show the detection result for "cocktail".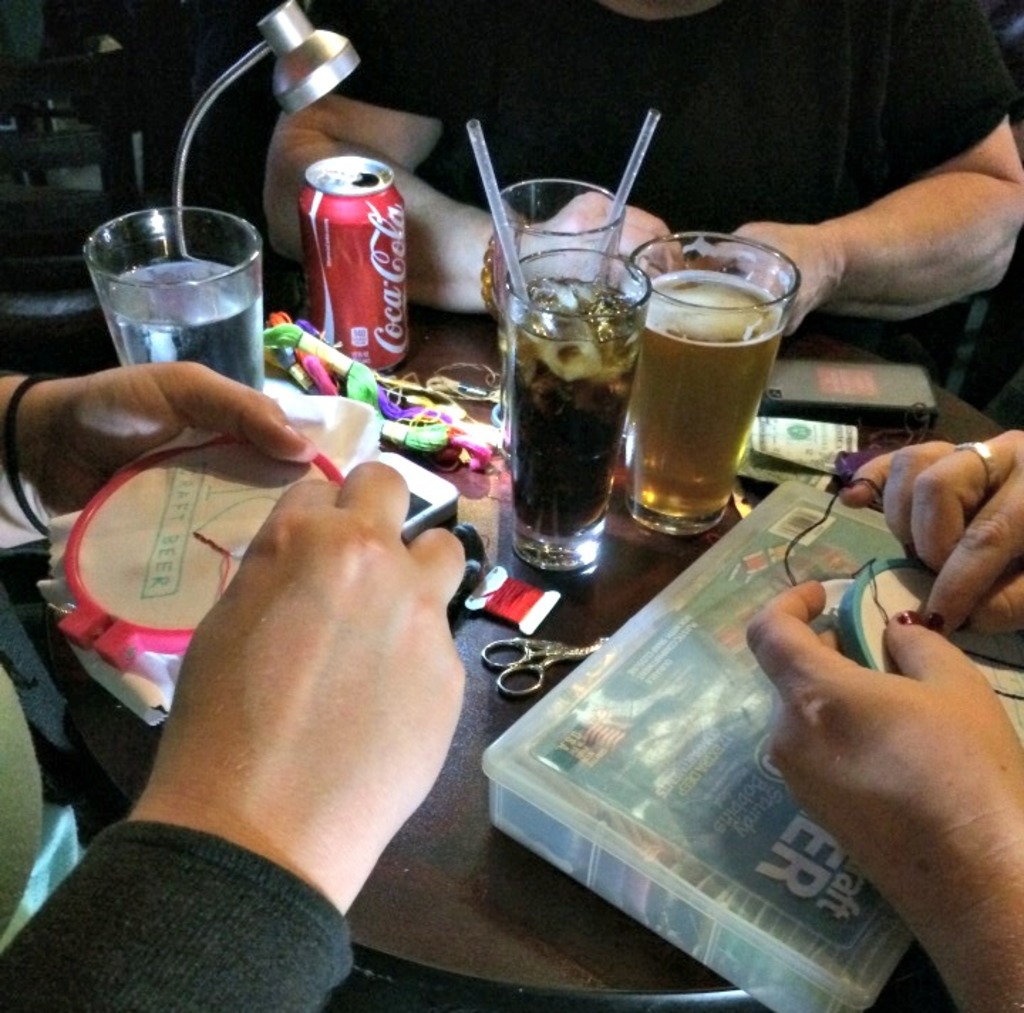
x1=479, y1=107, x2=661, y2=324.
